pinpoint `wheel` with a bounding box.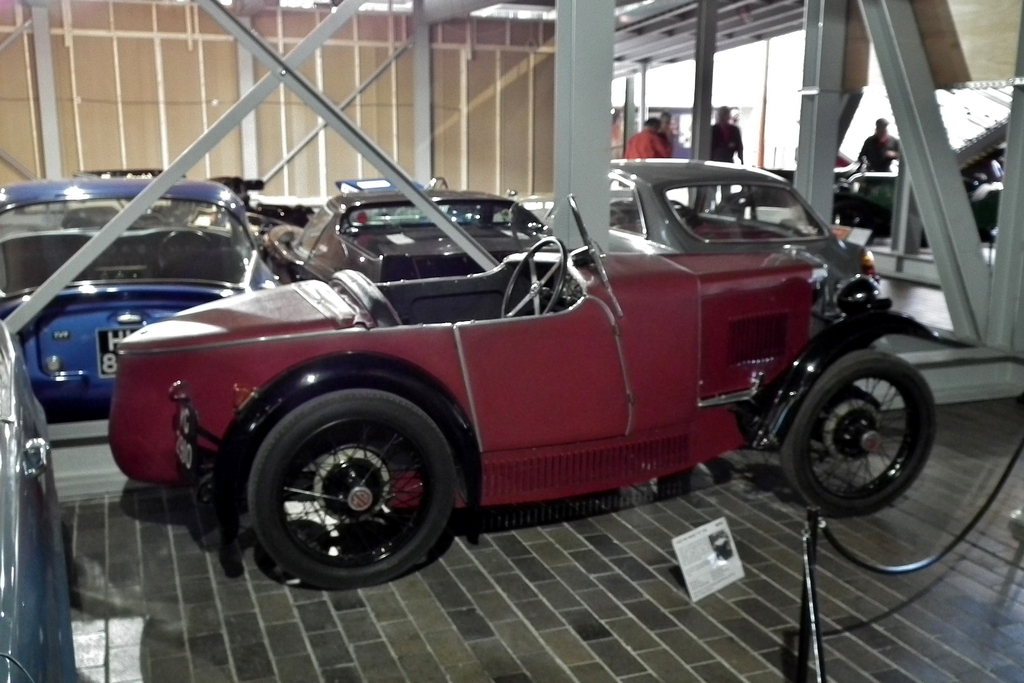
[159, 227, 213, 267].
